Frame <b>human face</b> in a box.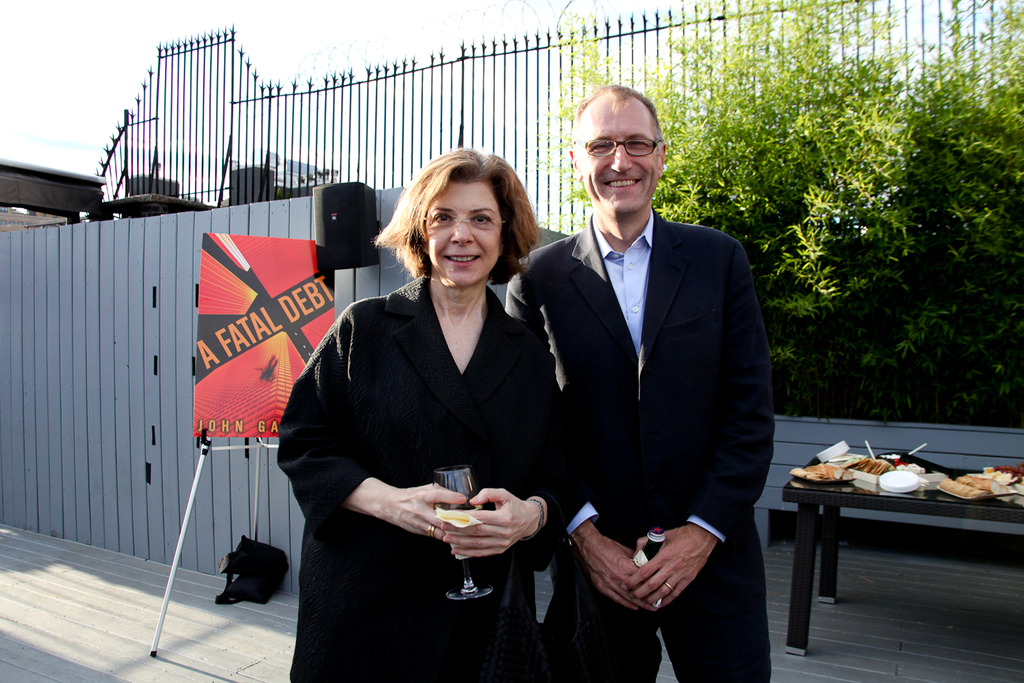
[x1=572, y1=82, x2=662, y2=214].
